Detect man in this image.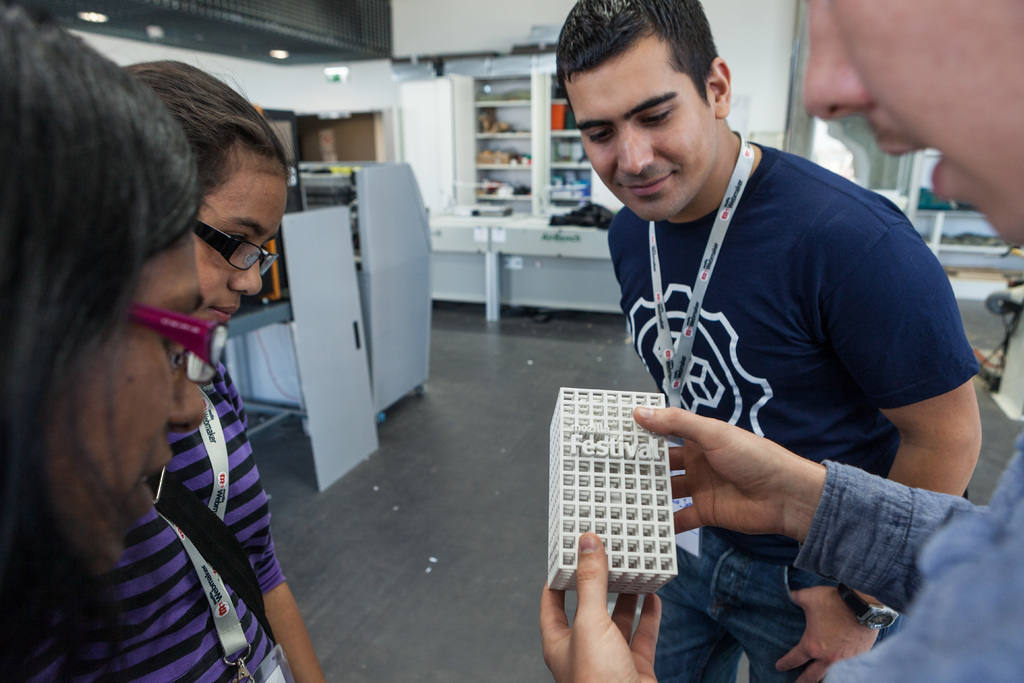
Detection: 535/0/1023/682.
